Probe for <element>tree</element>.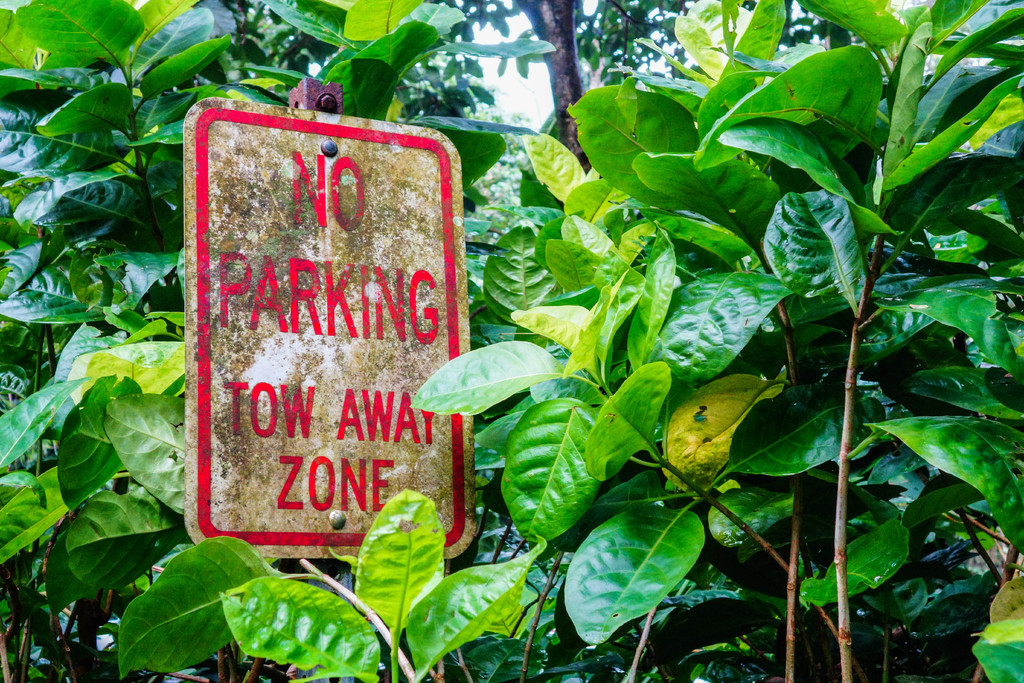
Probe result: <region>62, 0, 1023, 654</region>.
